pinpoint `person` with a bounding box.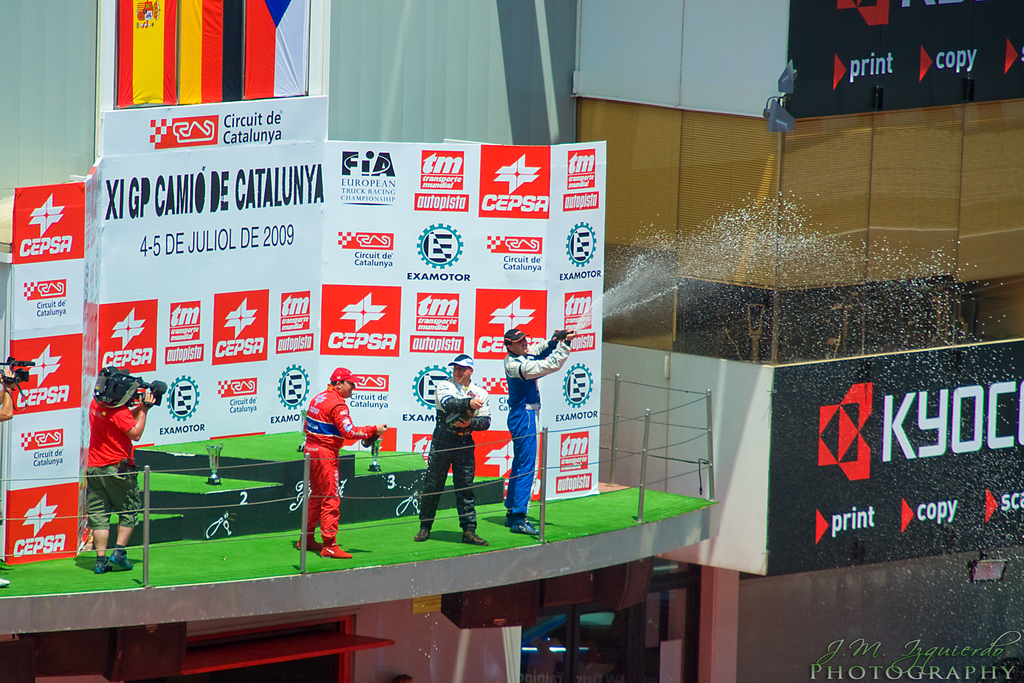
left=88, top=371, right=152, bottom=568.
